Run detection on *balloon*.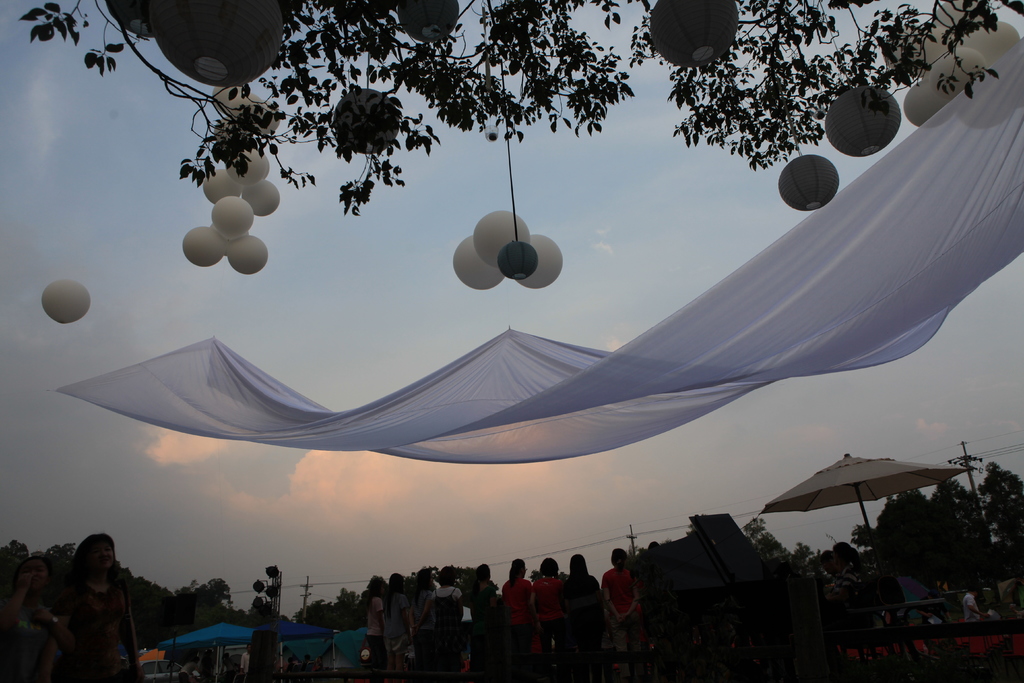
Result: crop(452, 234, 505, 292).
